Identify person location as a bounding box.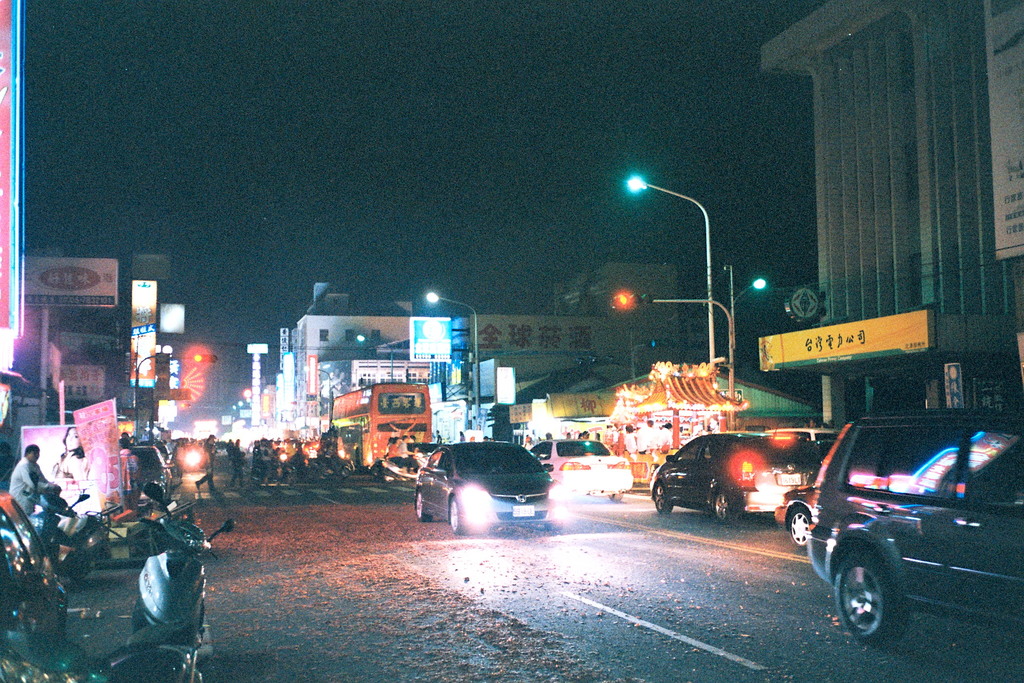
Rect(117, 431, 133, 447).
